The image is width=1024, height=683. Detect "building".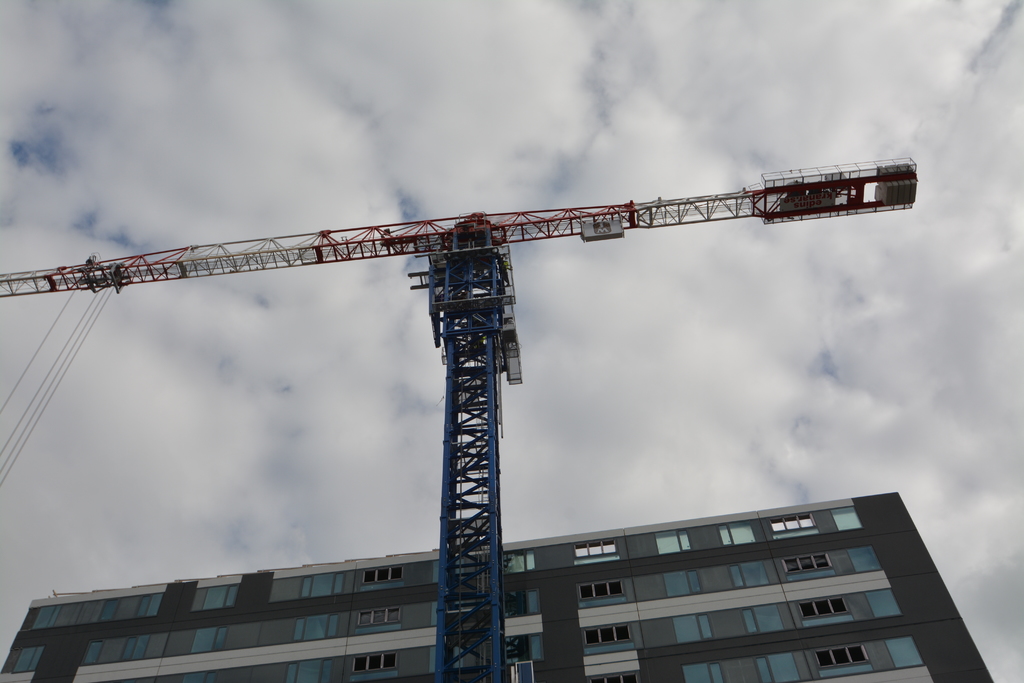
Detection: l=0, t=493, r=992, b=682.
